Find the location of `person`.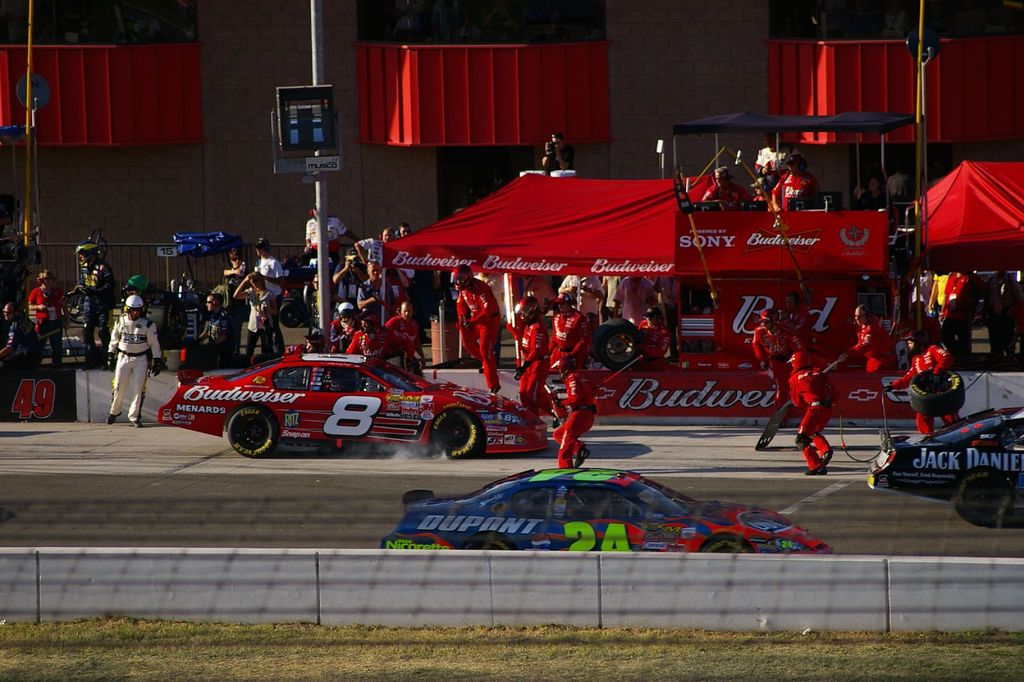
Location: (0, 301, 42, 361).
